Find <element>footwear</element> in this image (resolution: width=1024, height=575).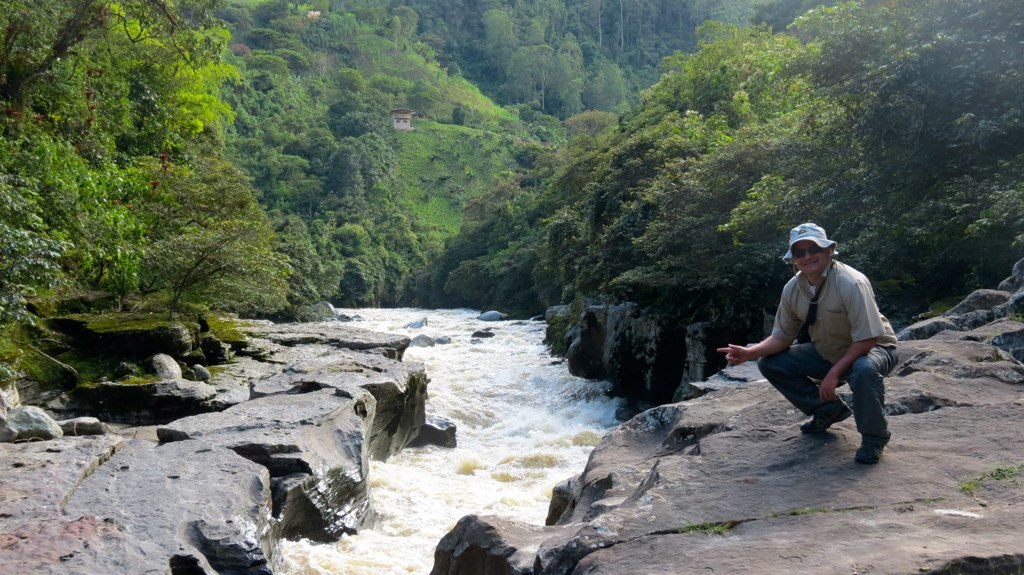
(798, 394, 849, 432).
